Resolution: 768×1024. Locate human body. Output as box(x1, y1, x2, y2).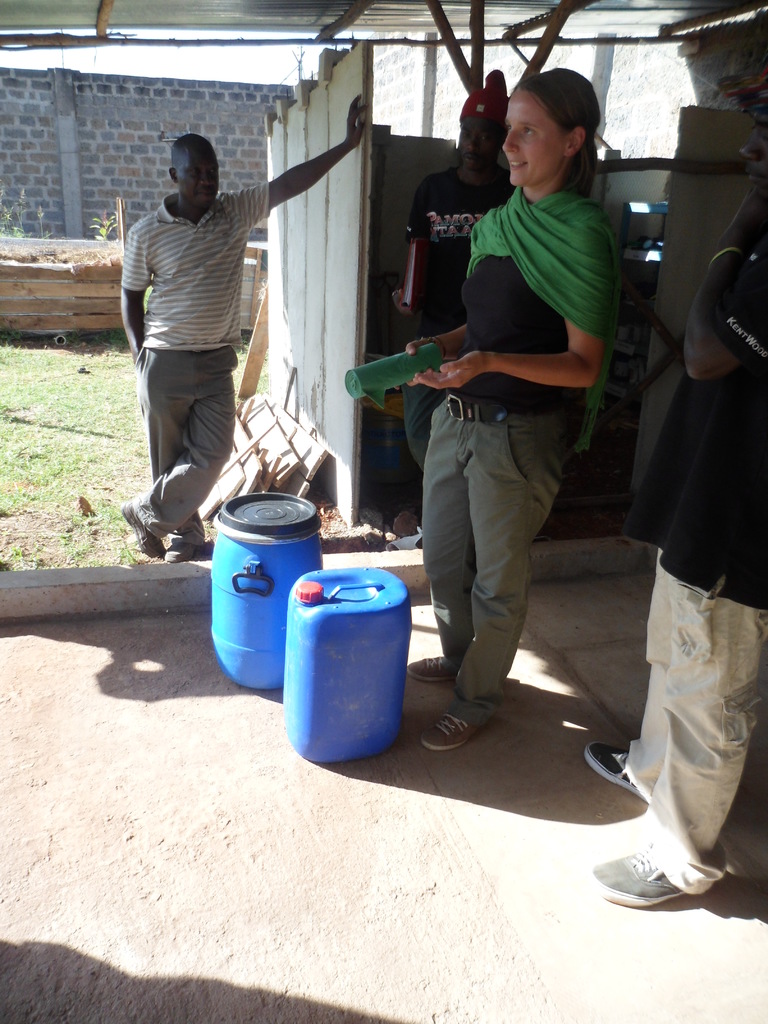
box(586, 200, 767, 907).
